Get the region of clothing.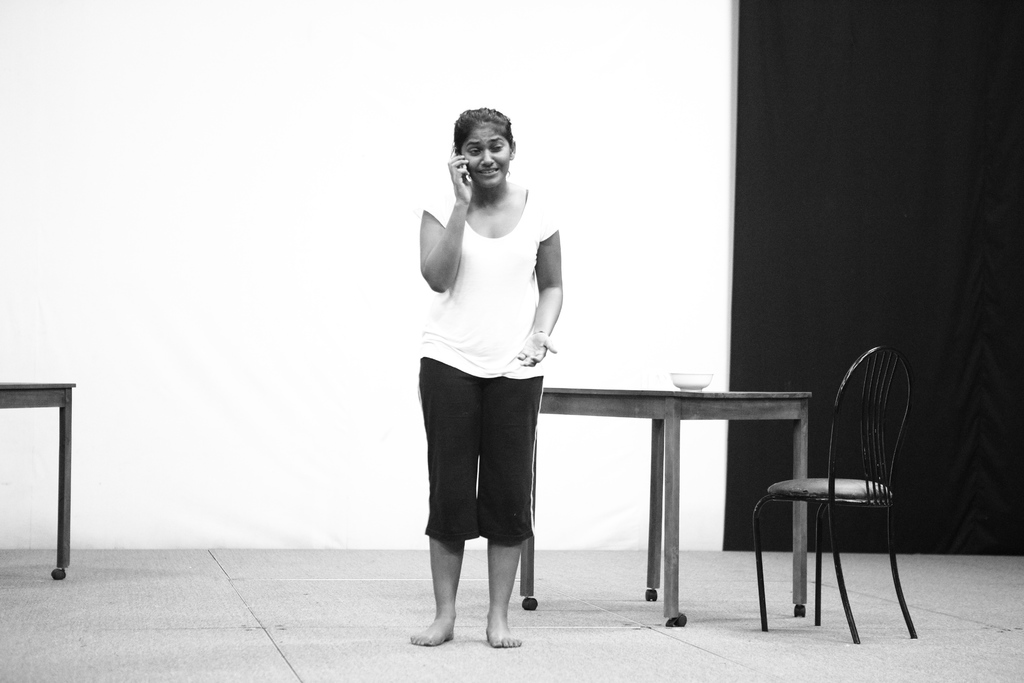
410,156,564,572.
